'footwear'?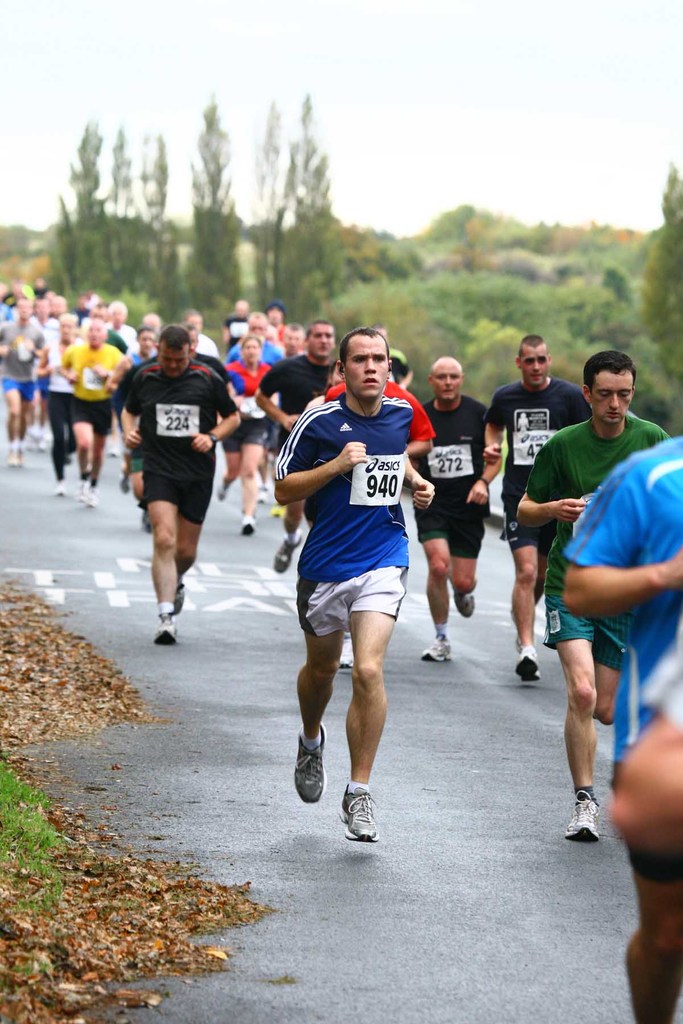
x1=339, y1=634, x2=352, y2=673
